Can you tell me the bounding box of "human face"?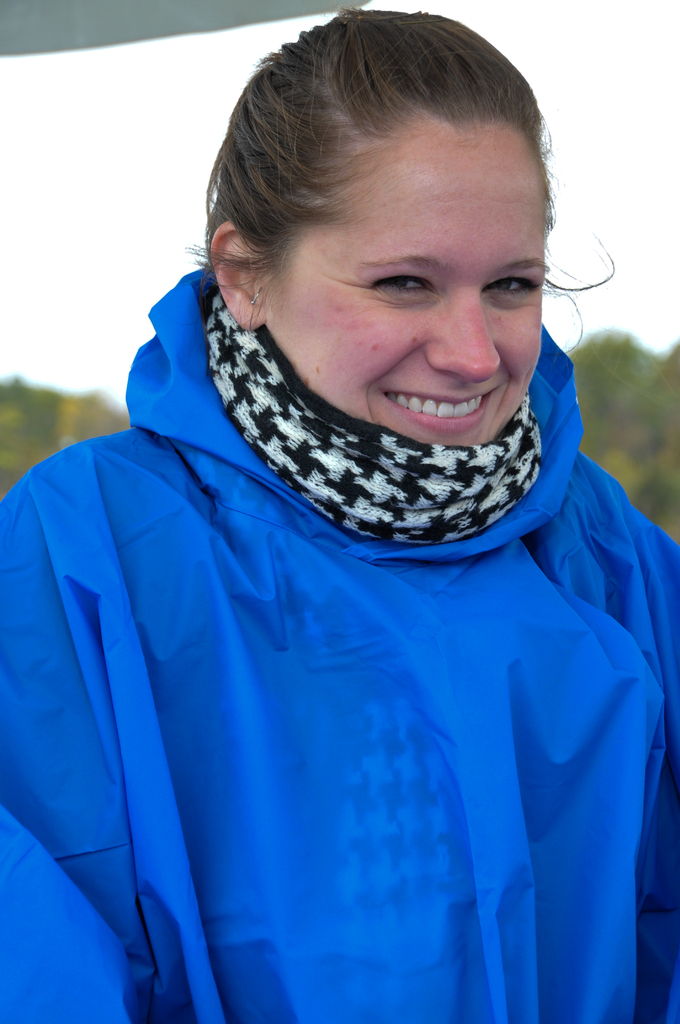
[261, 124, 544, 445].
